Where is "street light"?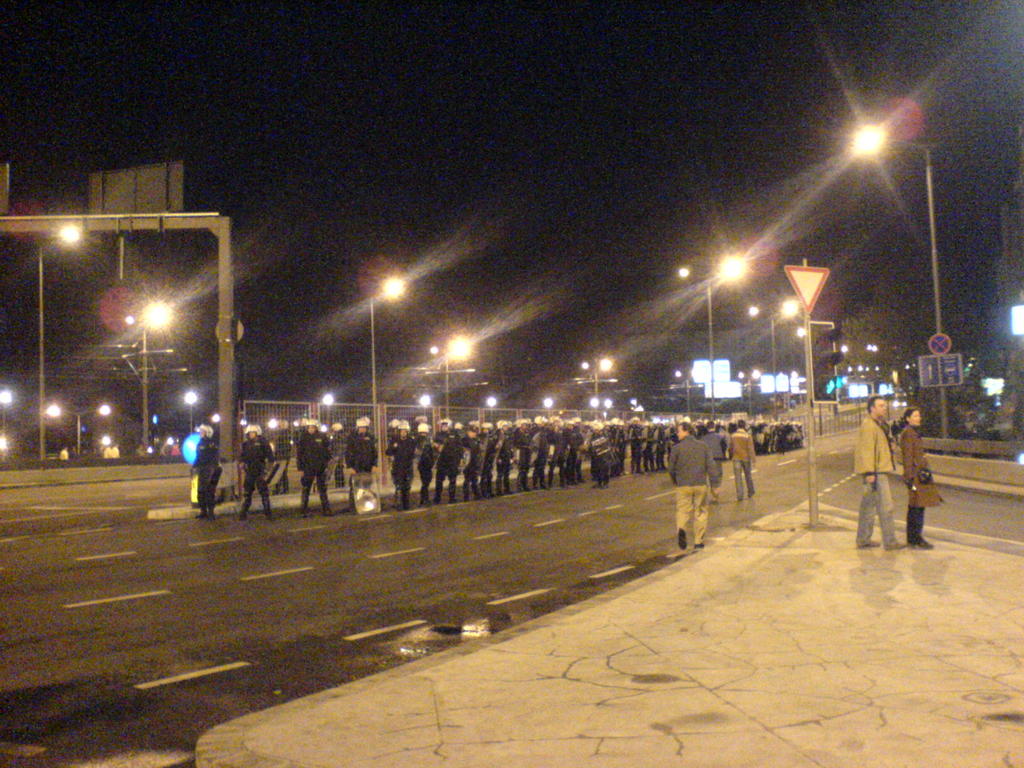
426,331,479,424.
